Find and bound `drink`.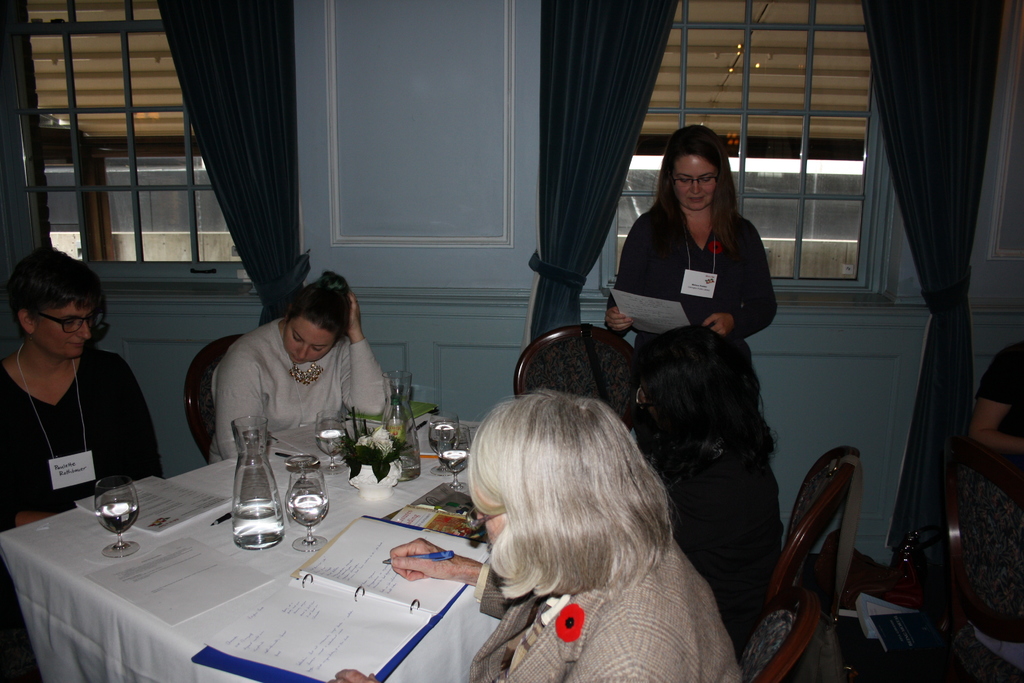
Bound: box=[289, 492, 330, 527].
